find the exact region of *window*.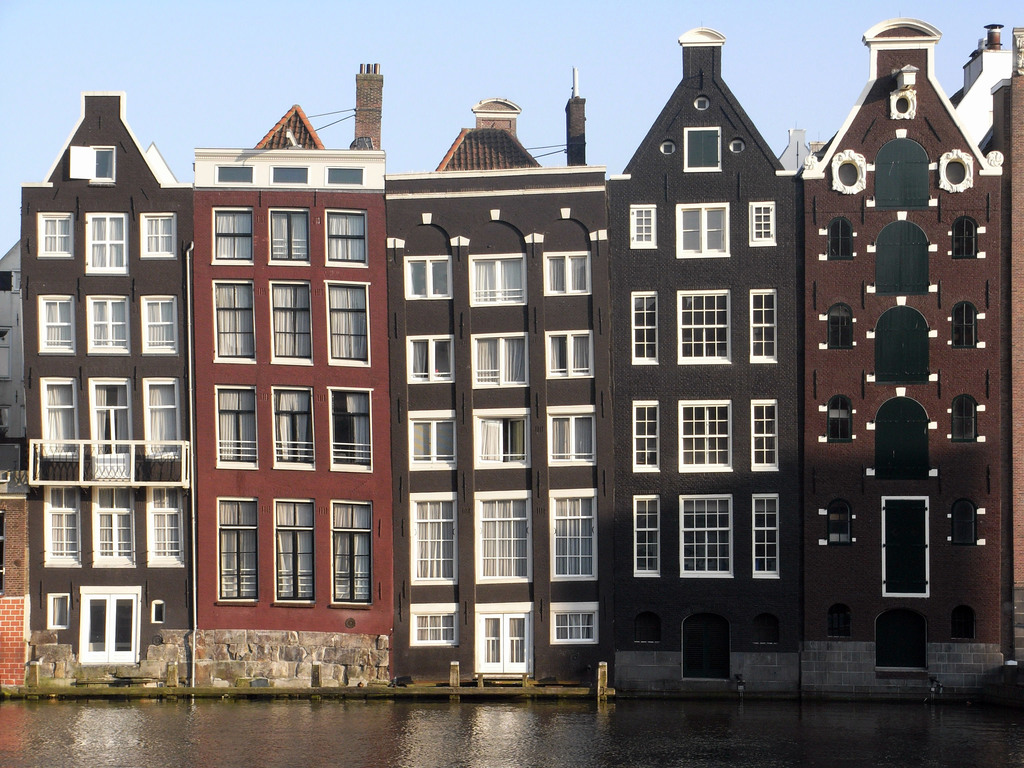
Exact region: 678, 399, 733, 479.
